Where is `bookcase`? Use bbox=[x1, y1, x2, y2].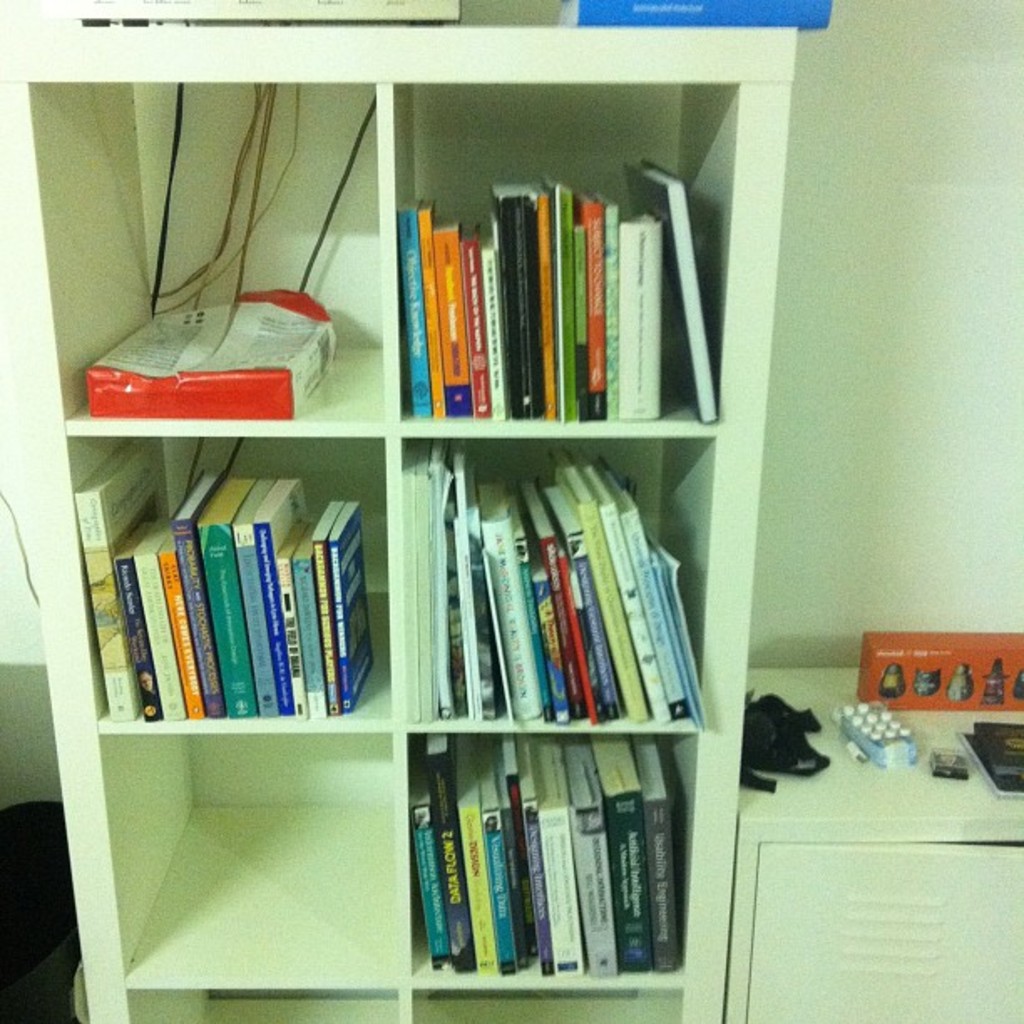
bbox=[0, 0, 833, 1022].
